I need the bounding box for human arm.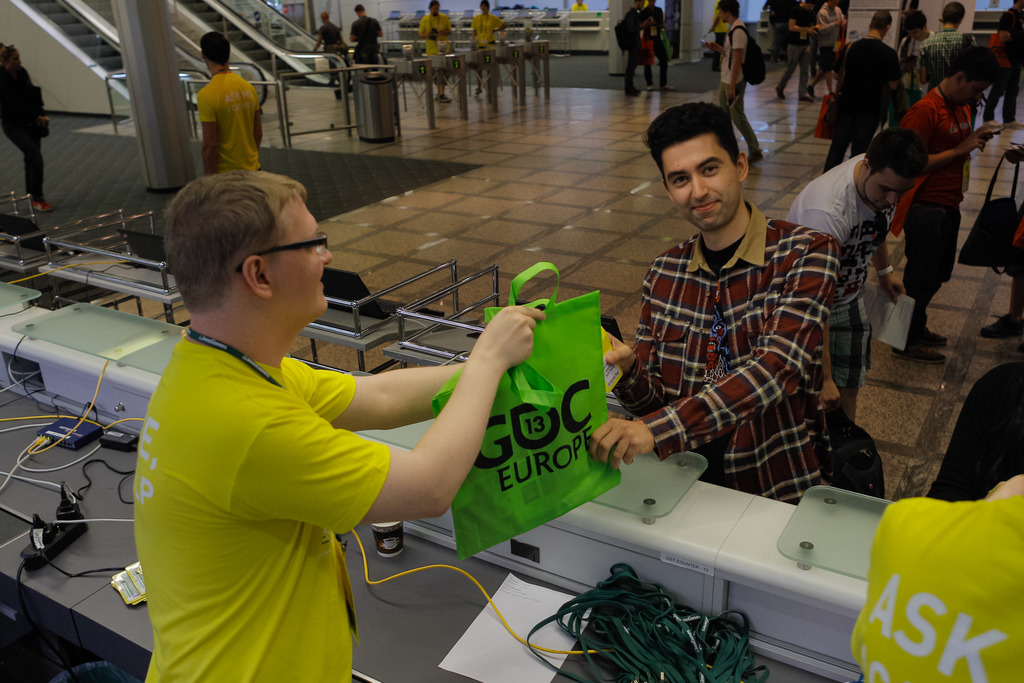
Here it is: bbox=[306, 29, 324, 51].
